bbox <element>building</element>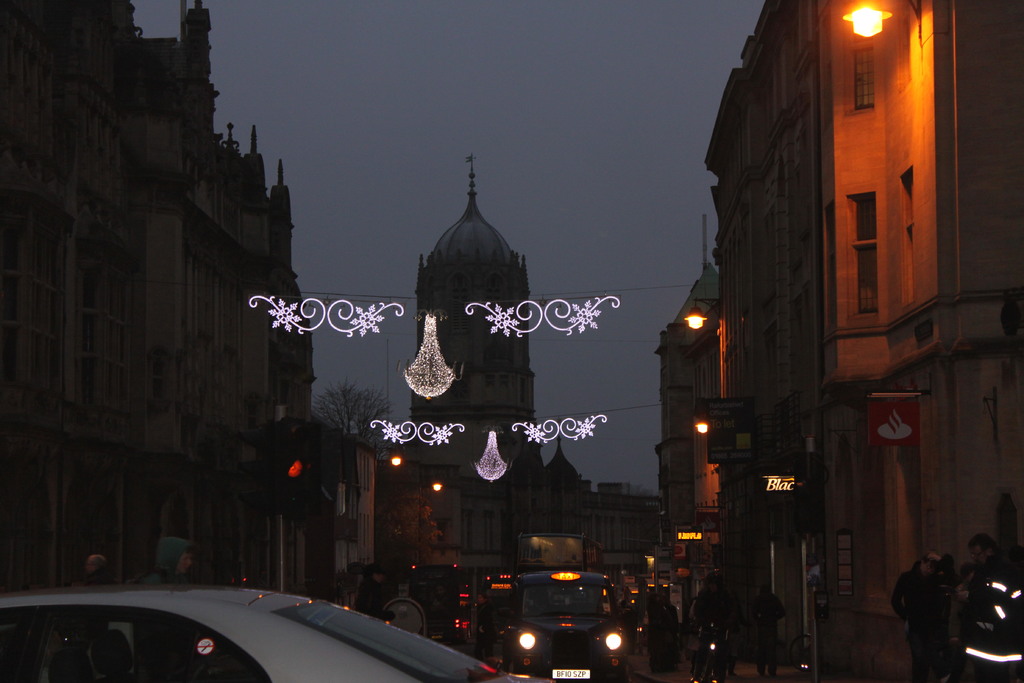
box(709, 0, 1023, 671)
